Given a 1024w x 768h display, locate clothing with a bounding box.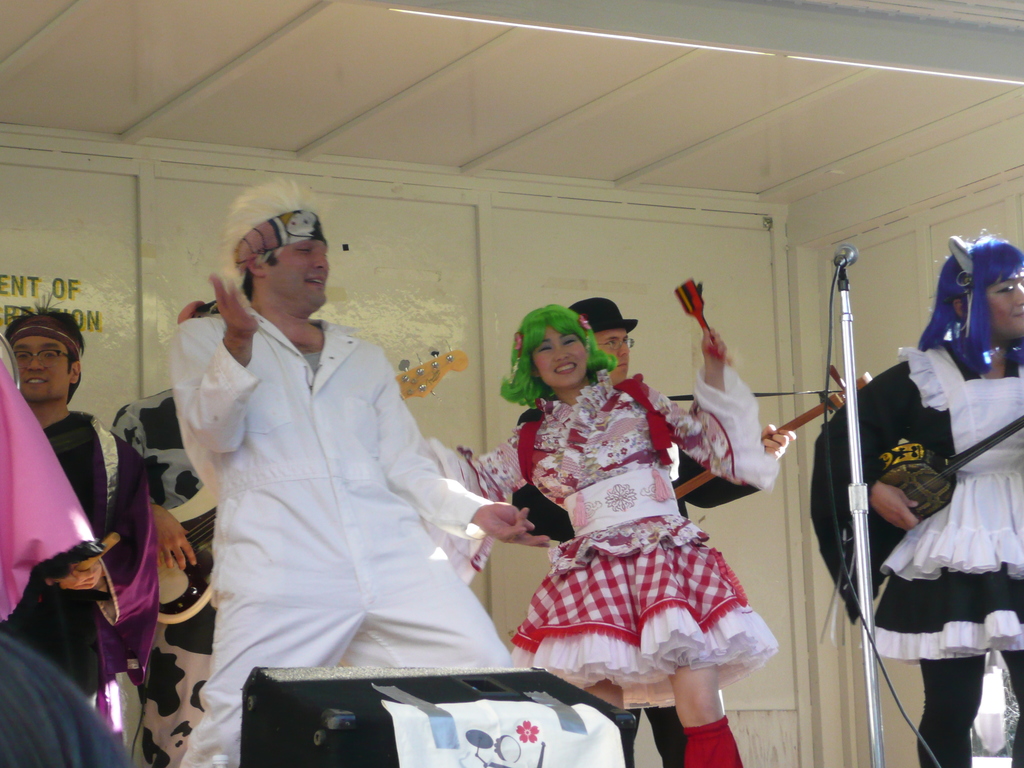
Located: bbox=(465, 363, 753, 676).
